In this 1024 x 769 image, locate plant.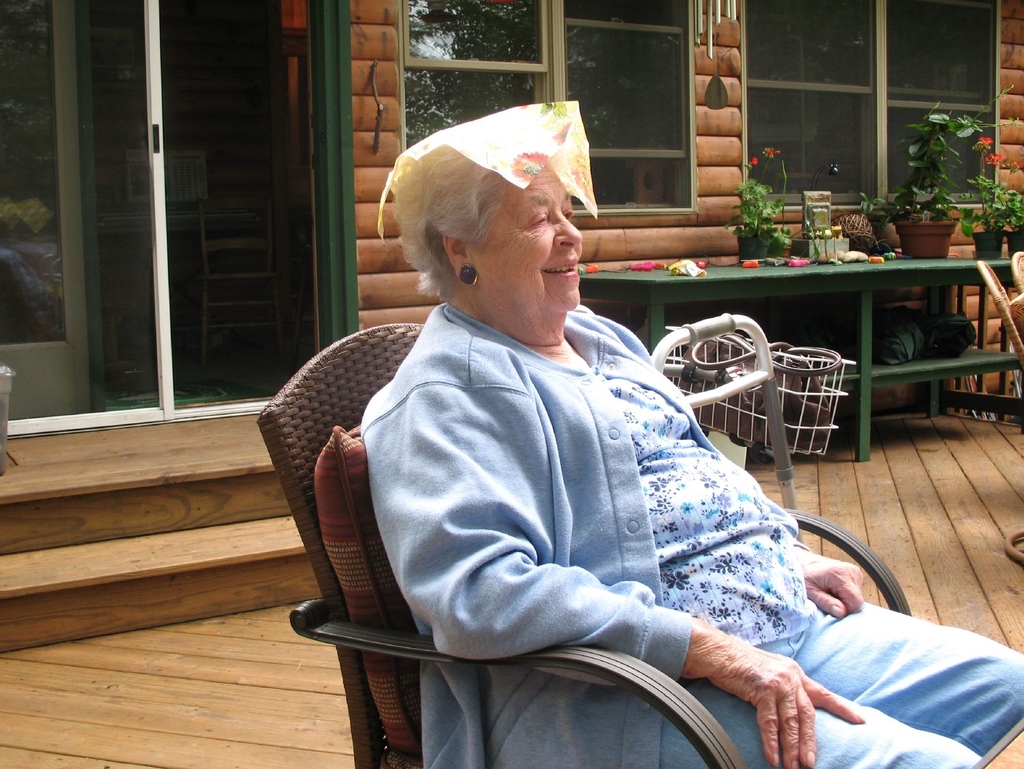
Bounding box: {"left": 732, "top": 134, "right": 787, "bottom": 238}.
